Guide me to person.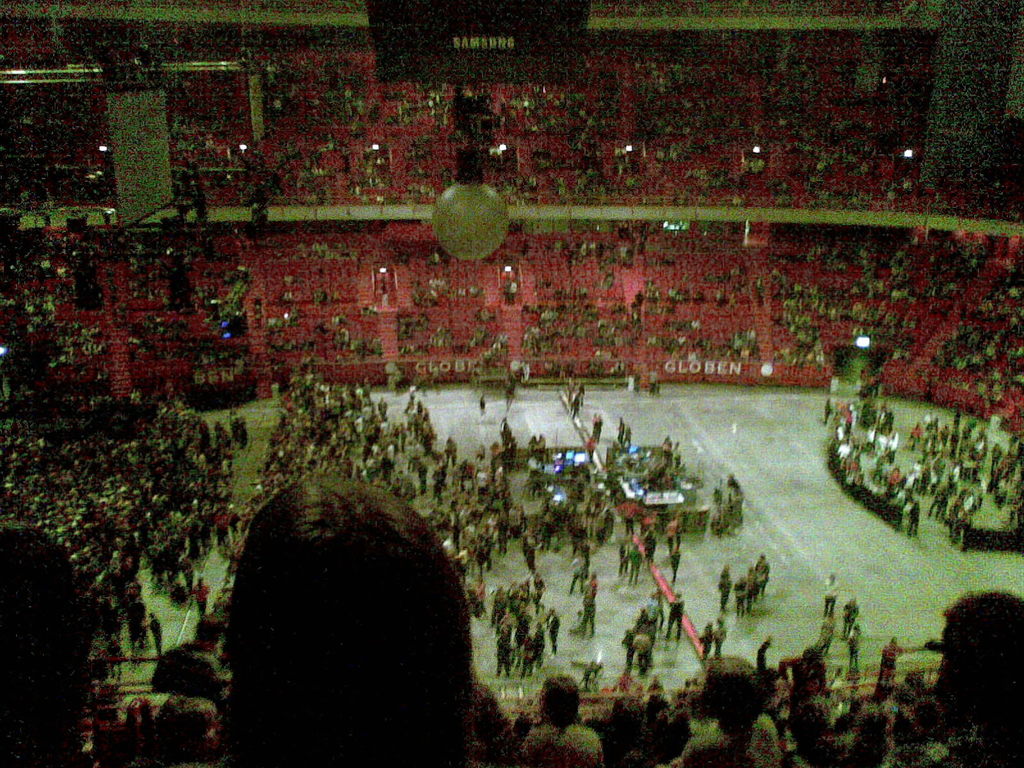
Guidance: 933,592,1023,767.
